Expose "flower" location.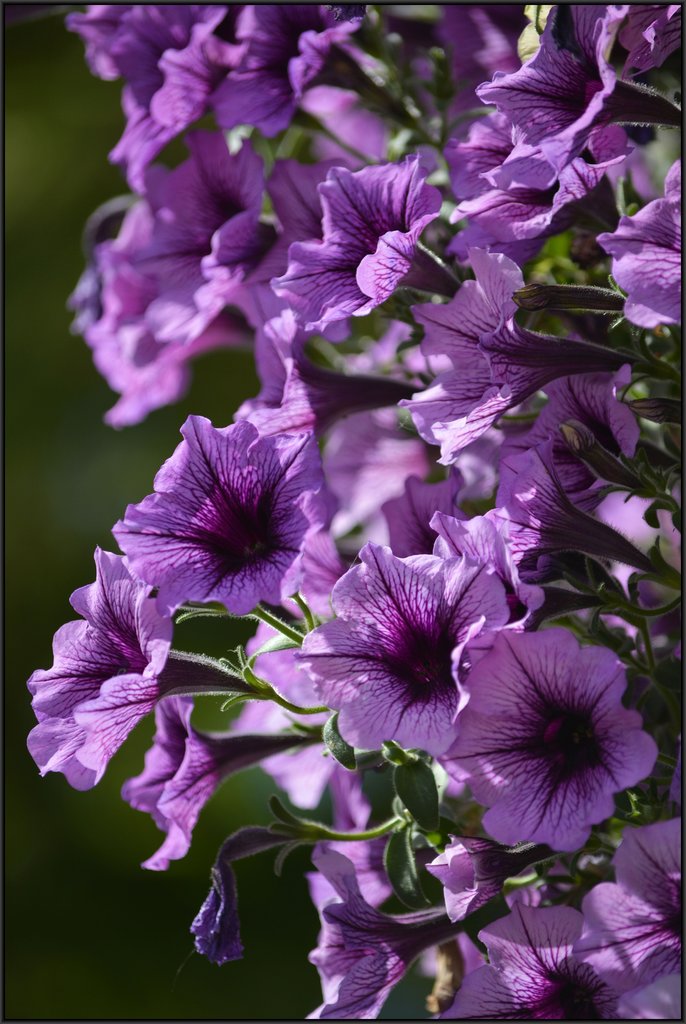
Exposed at {"x1": 295, "y1": 532, "x2": 498, "y2": 771}.
